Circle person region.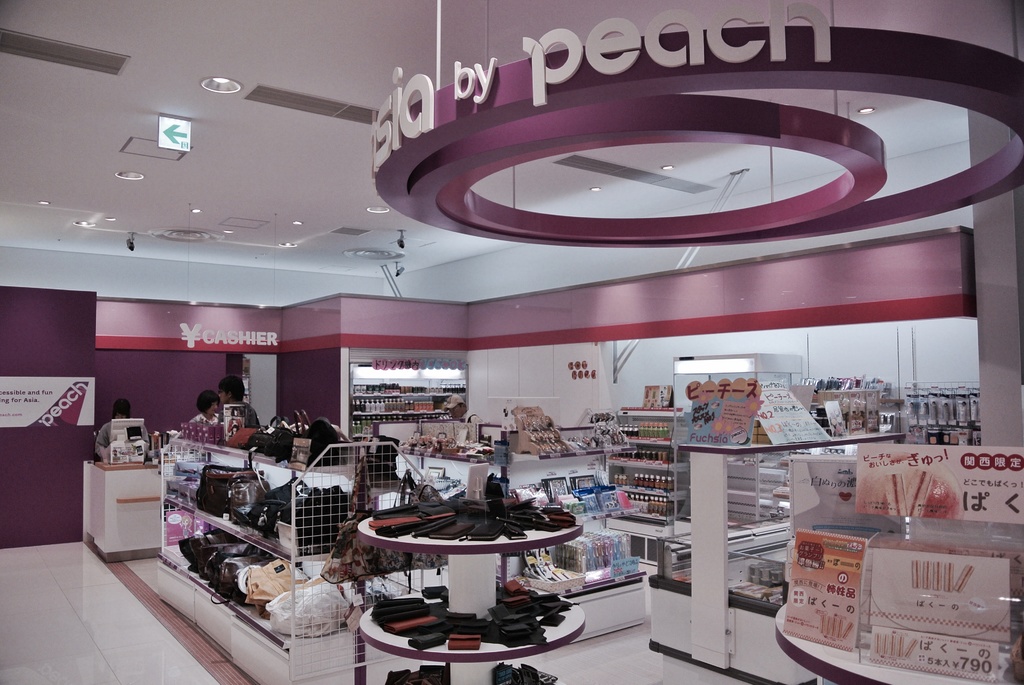
Region: crop(443, 392, 482, 422).
